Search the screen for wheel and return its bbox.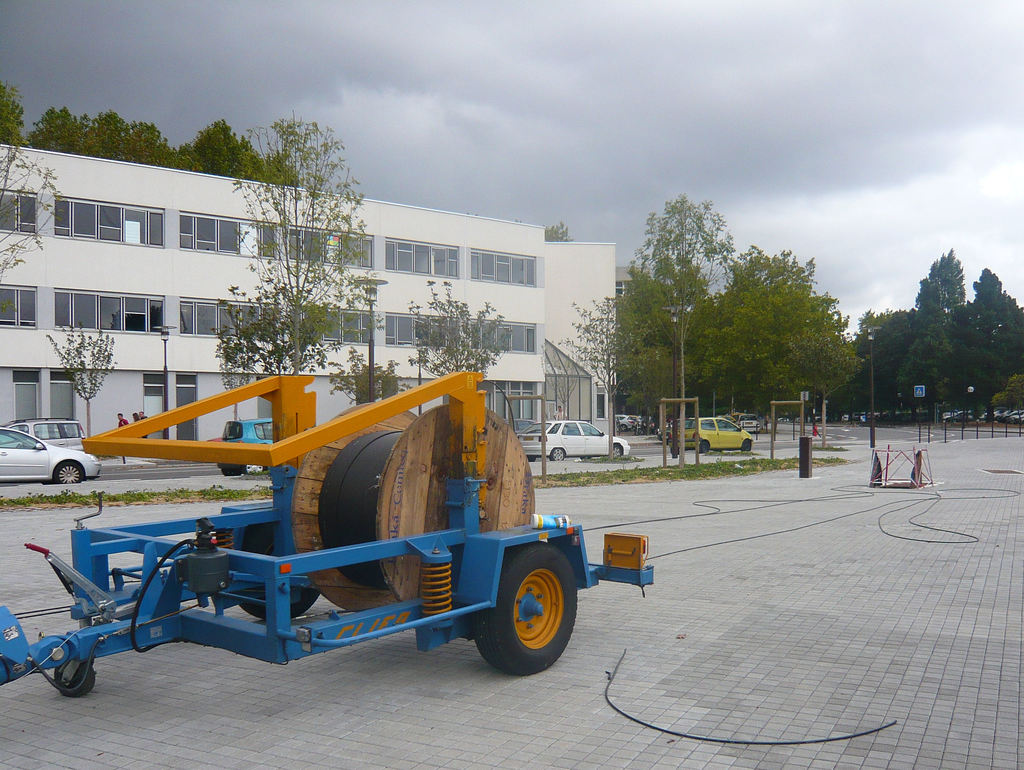
Found: 473,559,573,673.
